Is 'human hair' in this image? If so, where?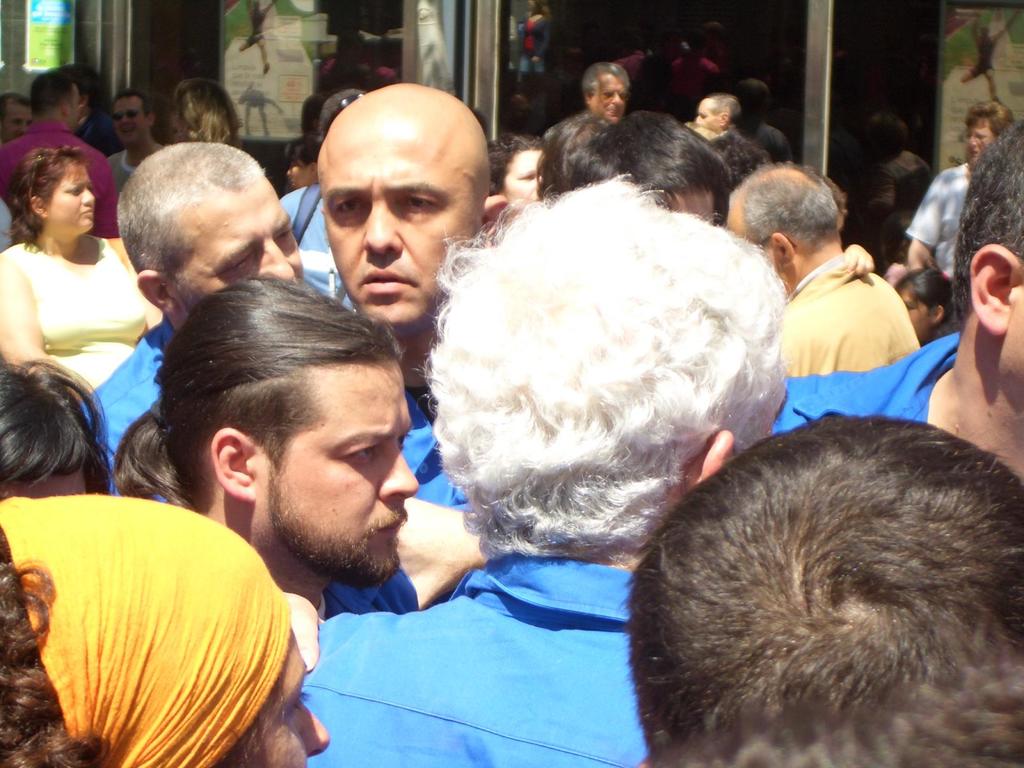
Yes, at select_region(30, 73, 77, 114).
